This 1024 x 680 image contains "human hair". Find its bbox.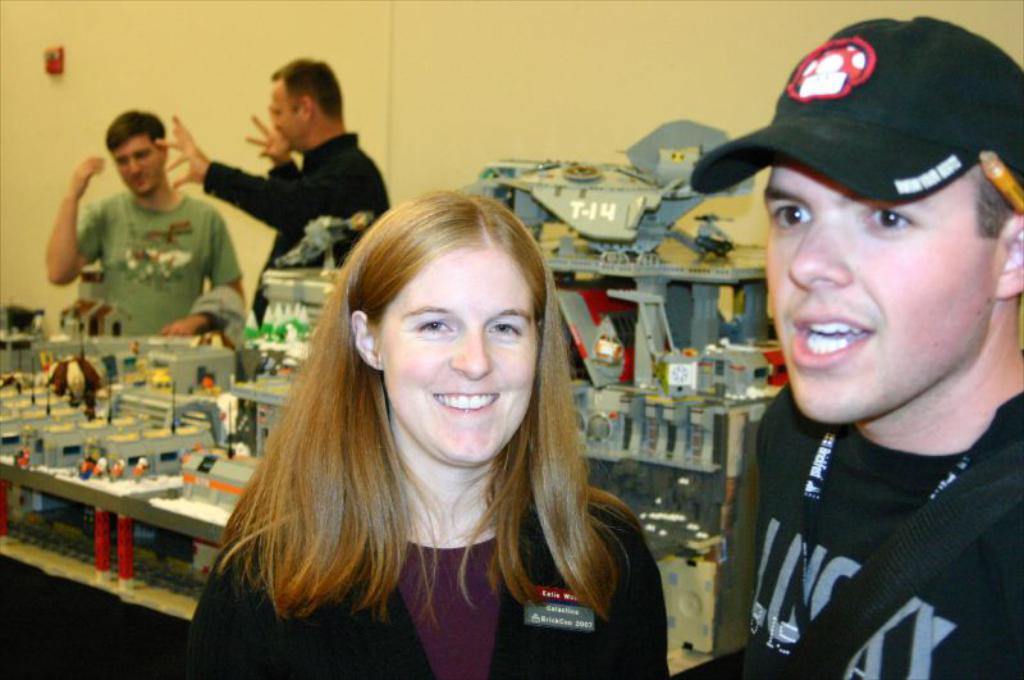
[271, 54, 343, 119].
